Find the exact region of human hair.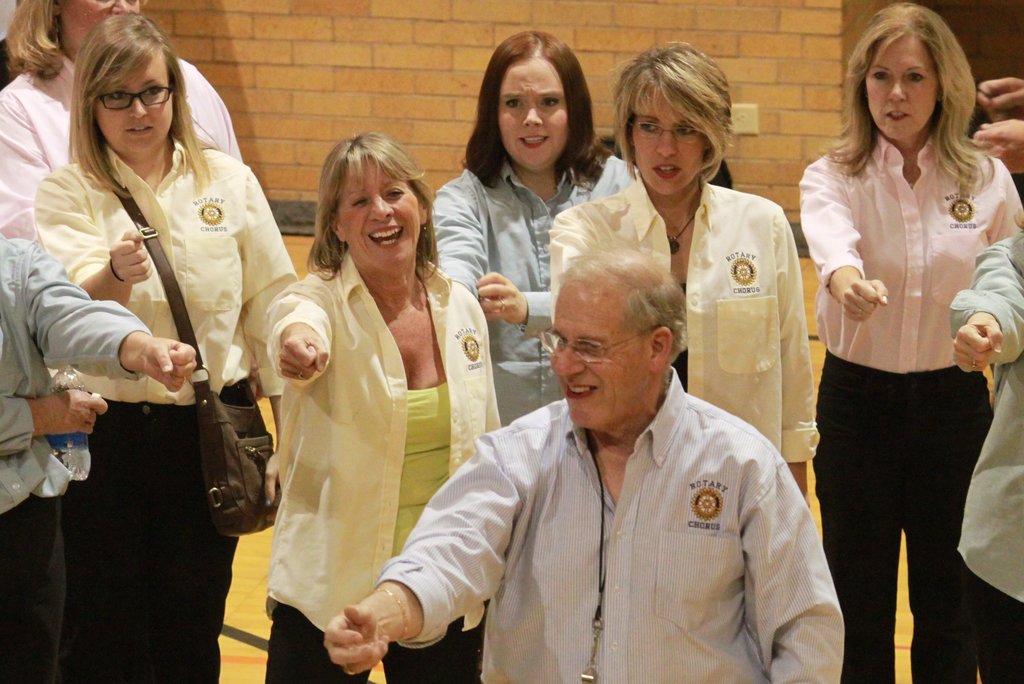
Exact region: bbox(68, 11, 212, 199).
